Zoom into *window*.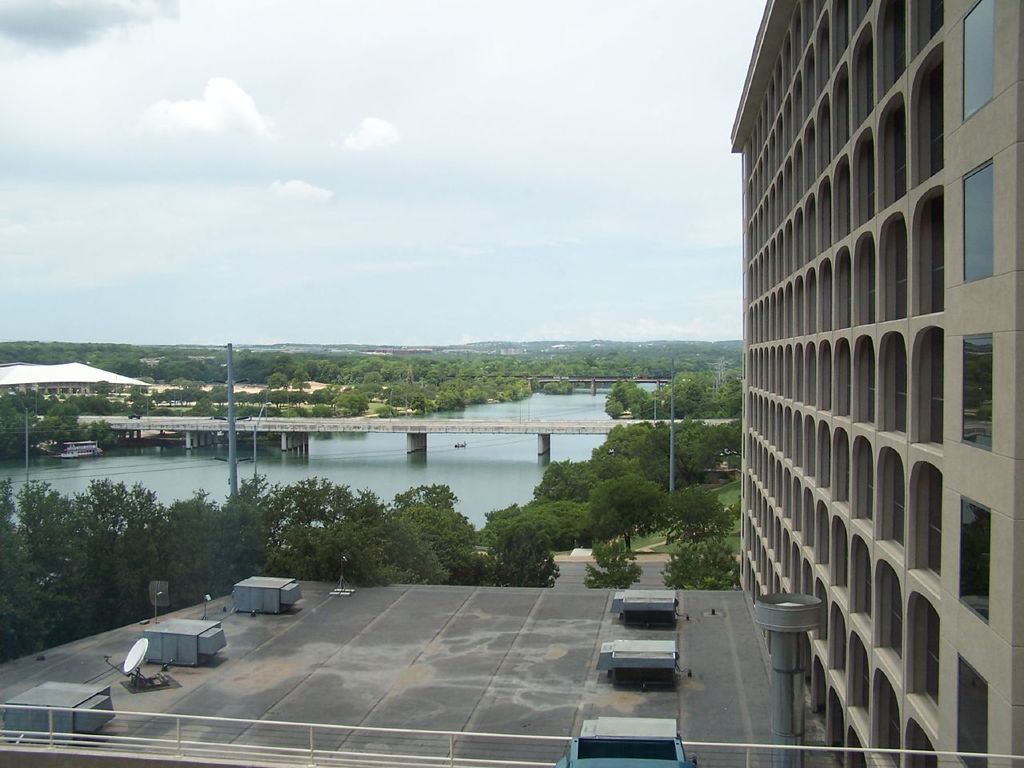
Zoom target: <box>952,326,1001,458</box>.
